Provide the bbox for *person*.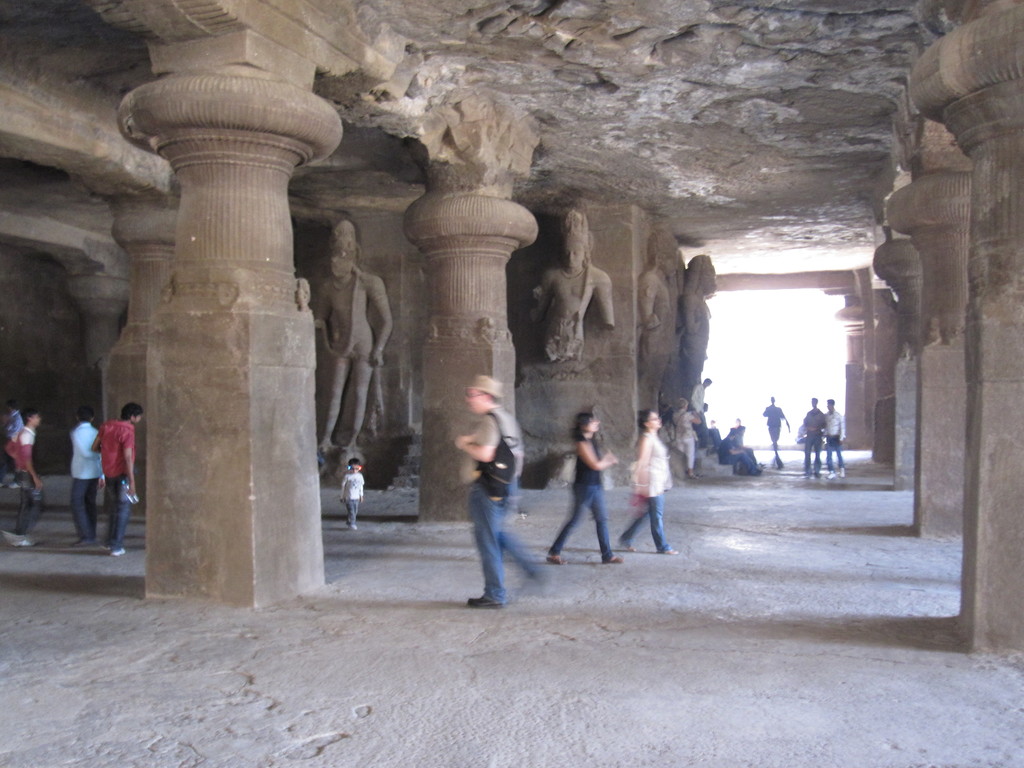
622 401 678 571.
